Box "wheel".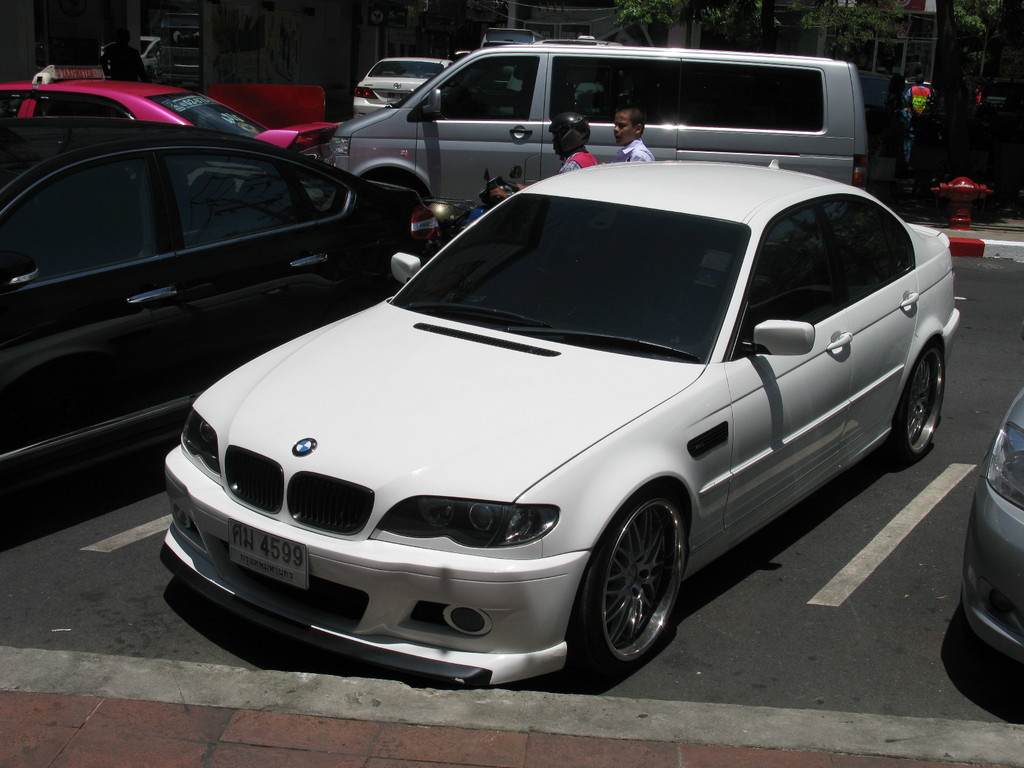
locate(568, 494, 712, 681).
